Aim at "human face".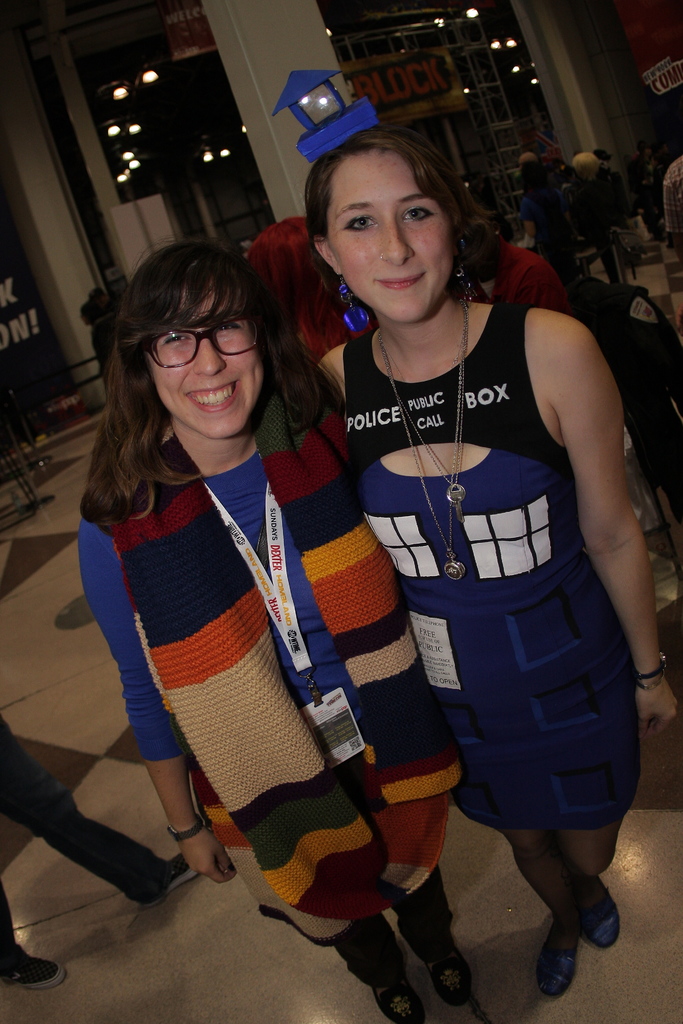
Aimed at crop(325, 156, 452, 325).
